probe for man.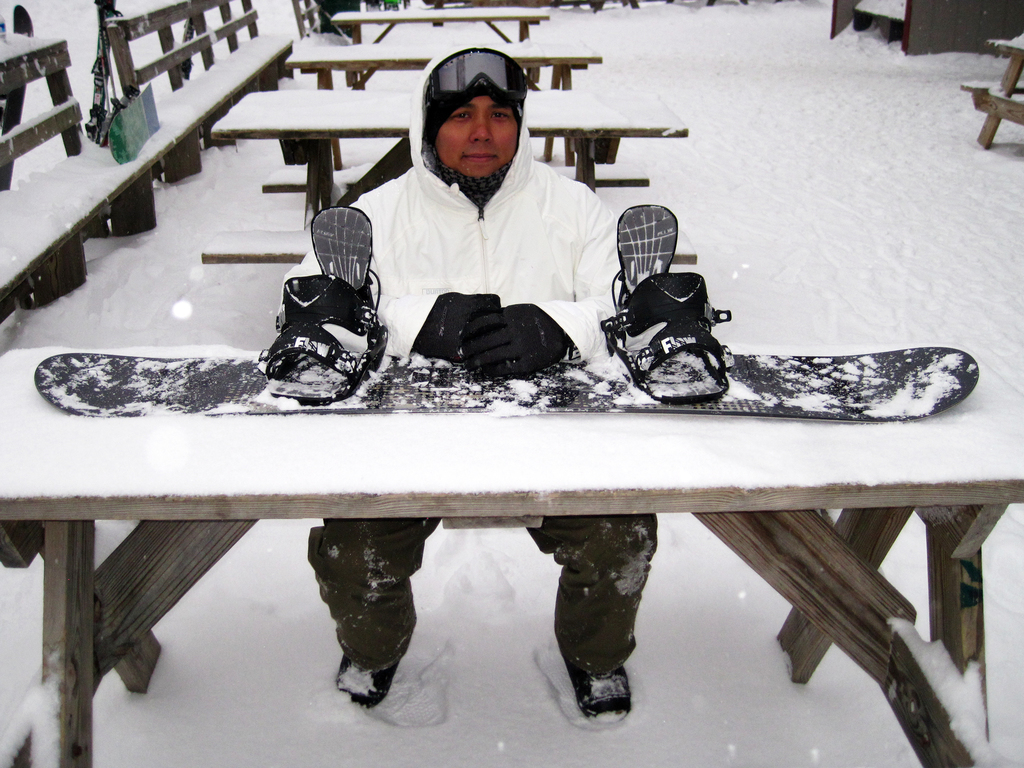
Probe result: box(260, 44, 661, 708).
